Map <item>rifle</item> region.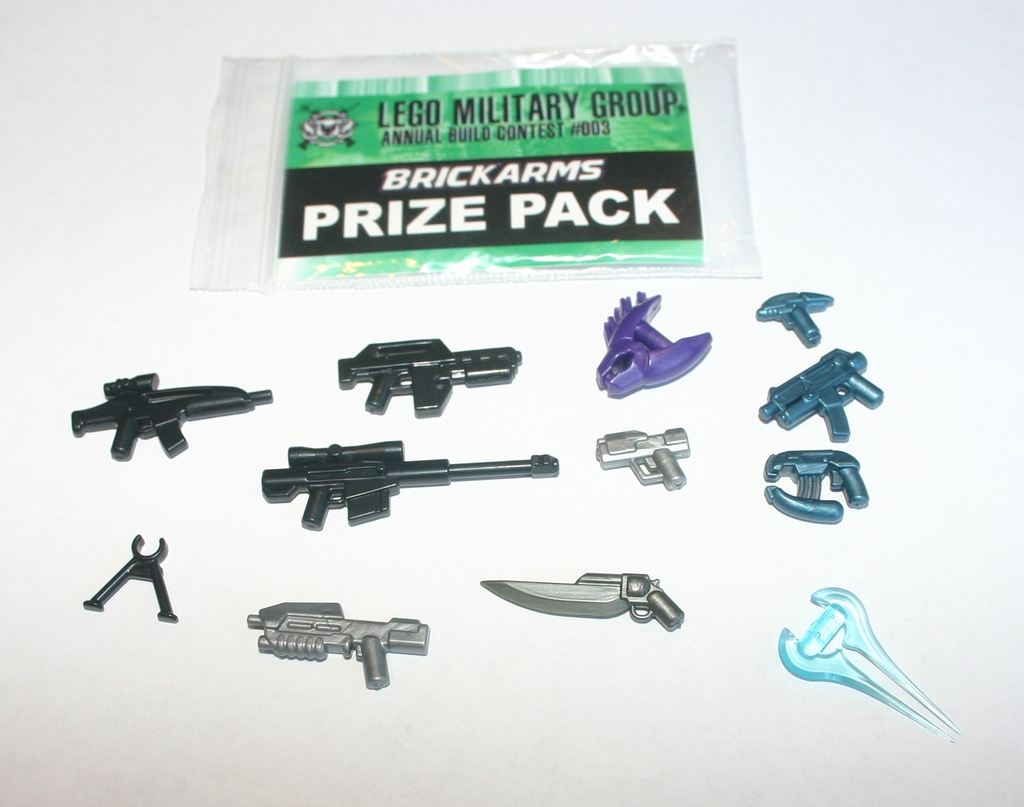
Mapped to 259:442:554:527.
